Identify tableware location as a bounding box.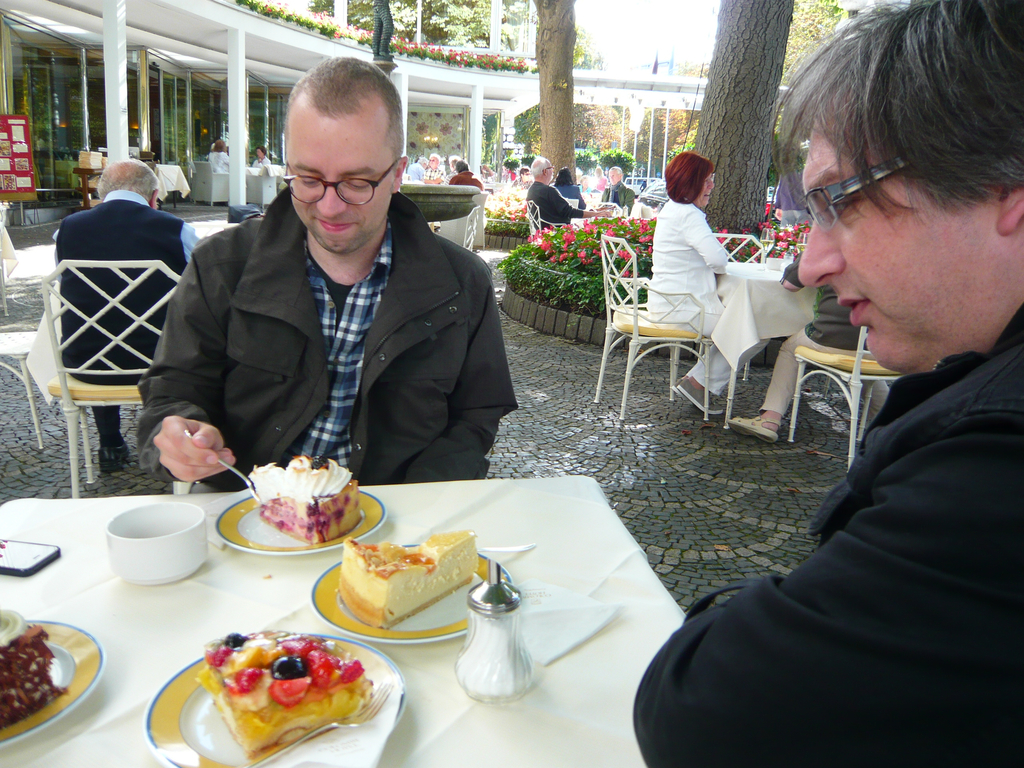
x1=451 y1=559 x2=535 y2=698.
